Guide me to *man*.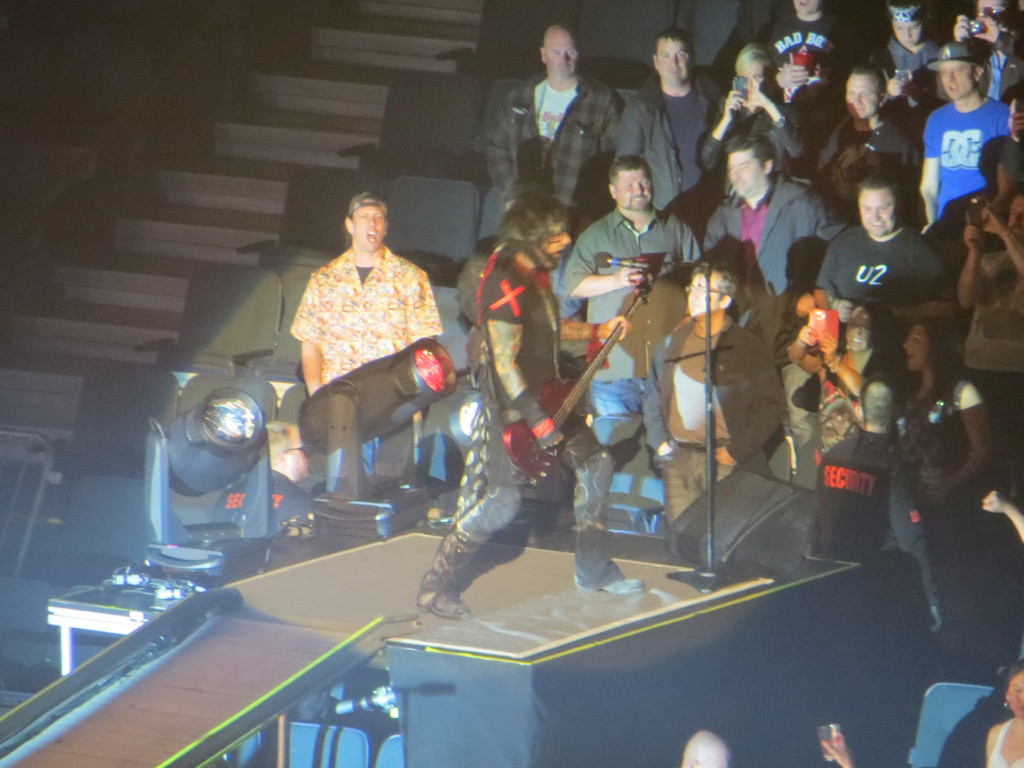
Guidance: box(479, 22, 628, 250).
